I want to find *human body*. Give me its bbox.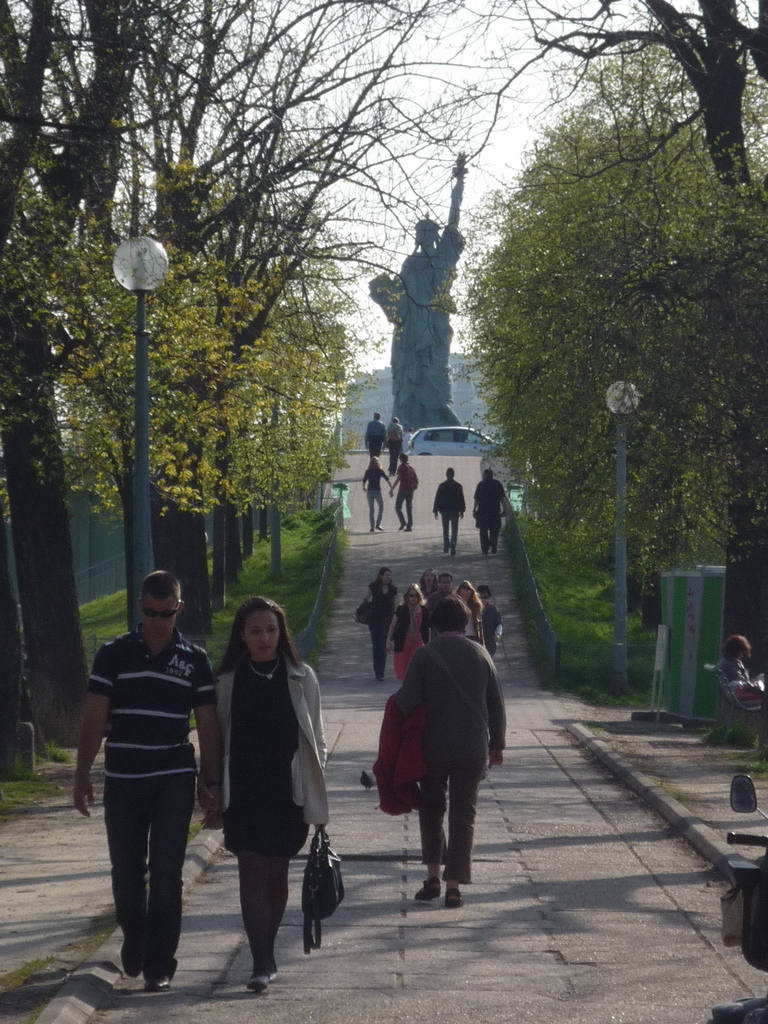
387/416/401/474.
